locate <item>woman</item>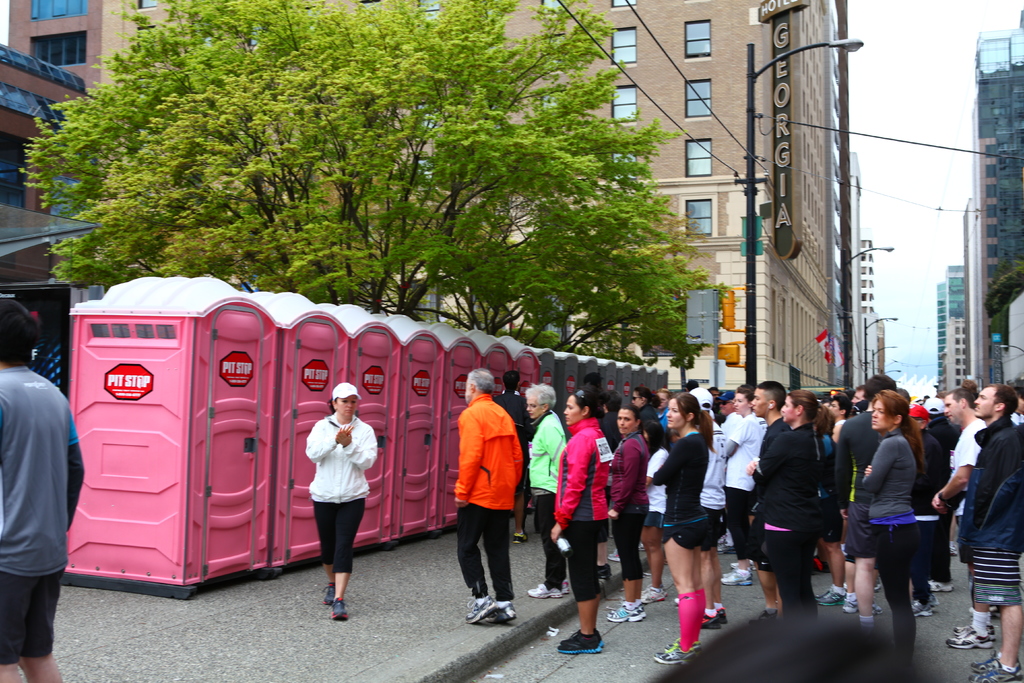
(left=524, top=382, right=570, bottom=598)
